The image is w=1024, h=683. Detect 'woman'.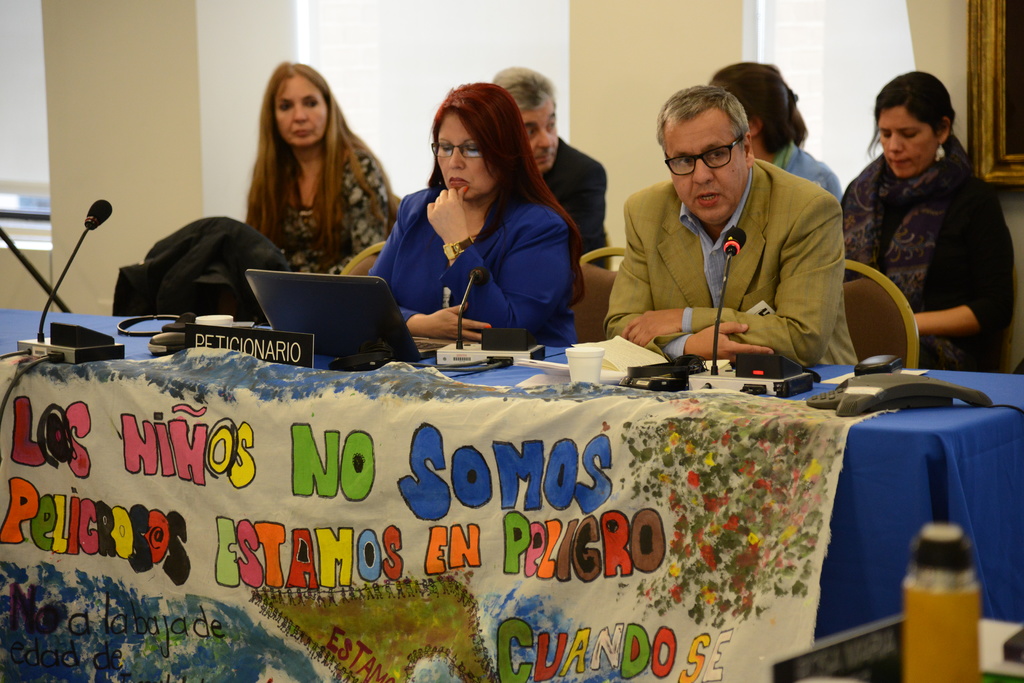
Detection: Rect(387, 88, 588, 360).
